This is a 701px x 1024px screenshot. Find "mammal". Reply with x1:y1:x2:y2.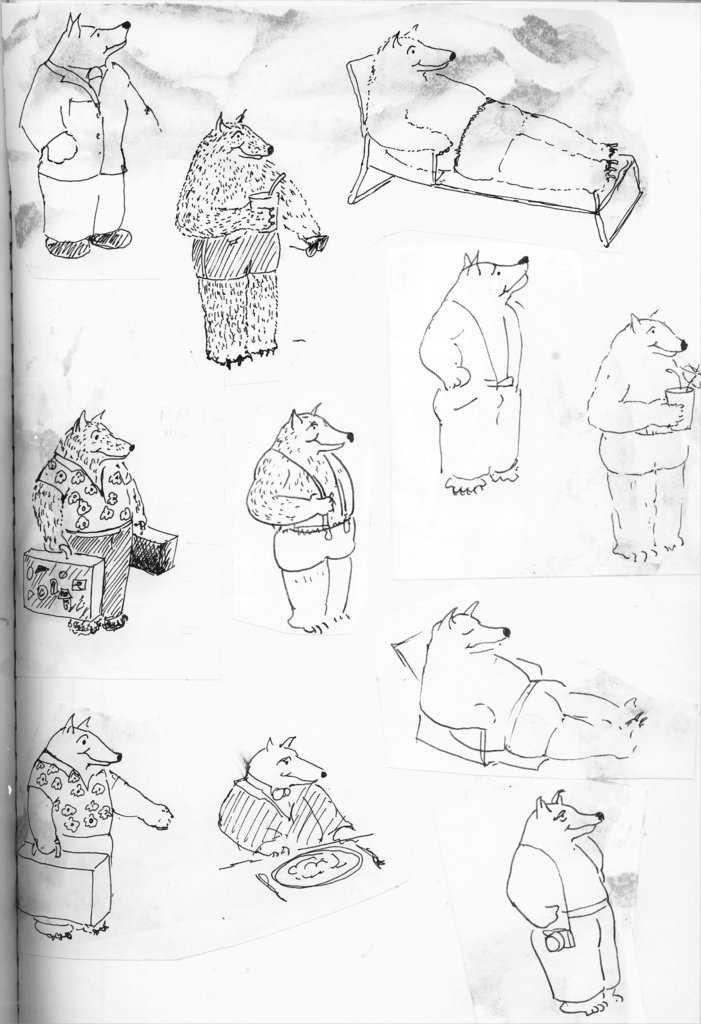
33:408:150:636.
